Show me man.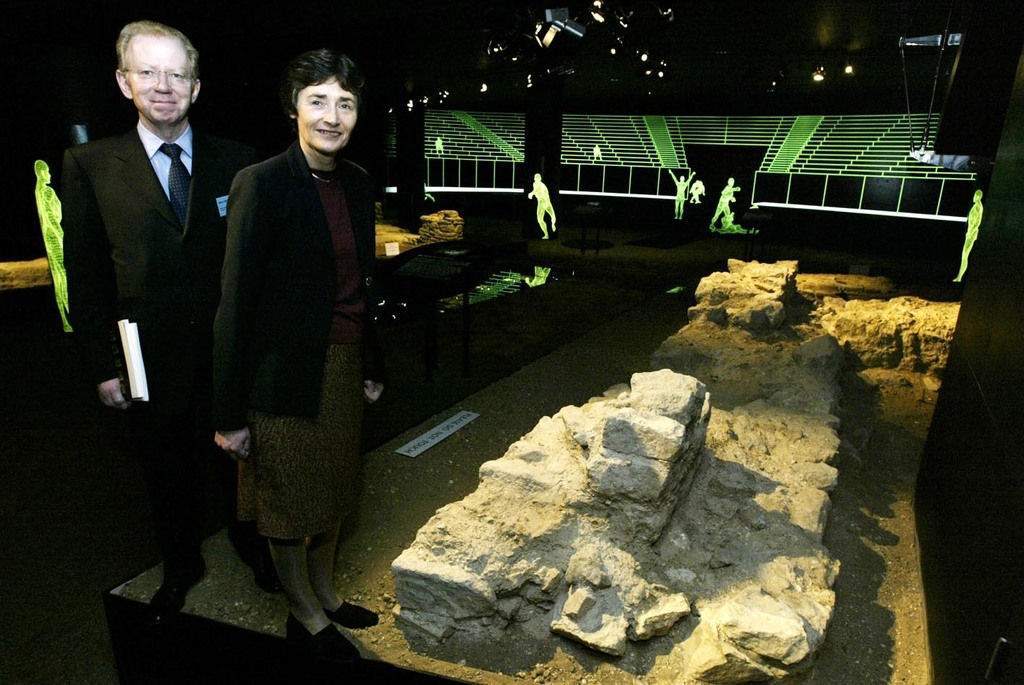
man is here: [432, 134, 445, 154].
